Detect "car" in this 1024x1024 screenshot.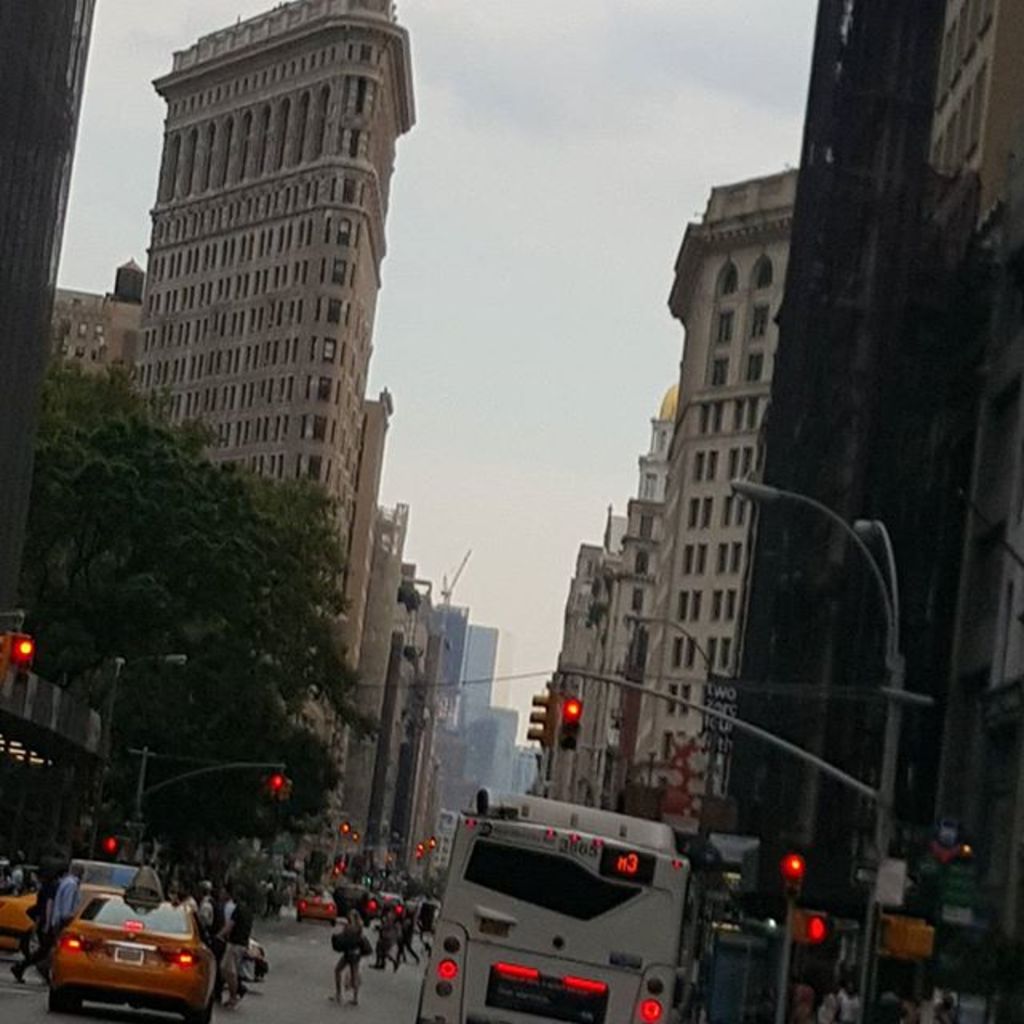
Detection: pyautogui.locateOnScreen(200, 907, 269, 976).
